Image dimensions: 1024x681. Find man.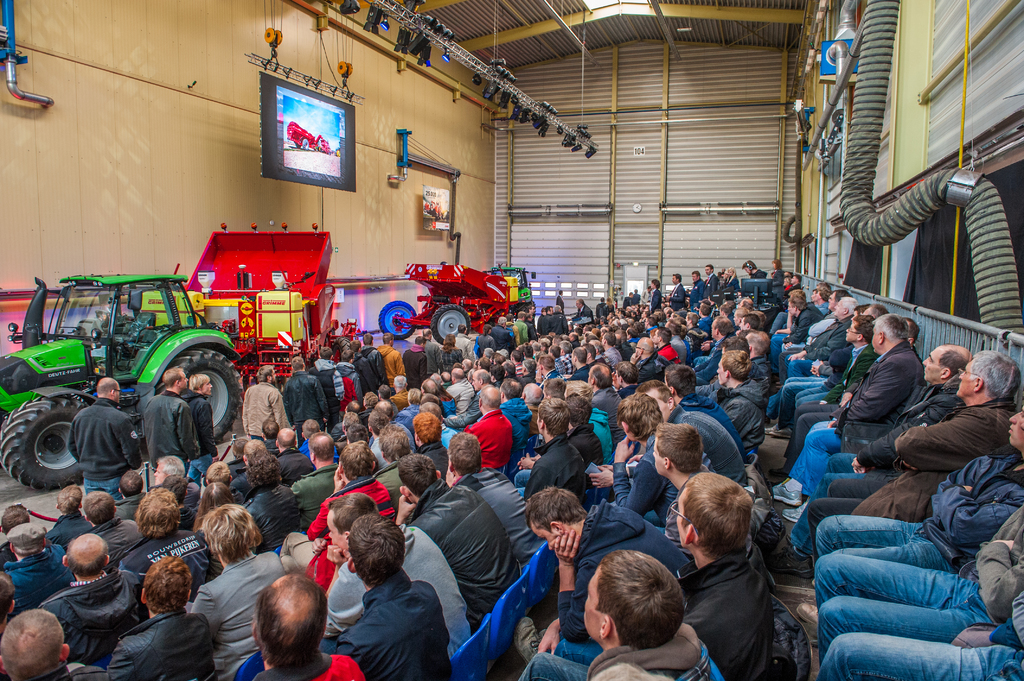
select_region(780, 298, 826, 341).
